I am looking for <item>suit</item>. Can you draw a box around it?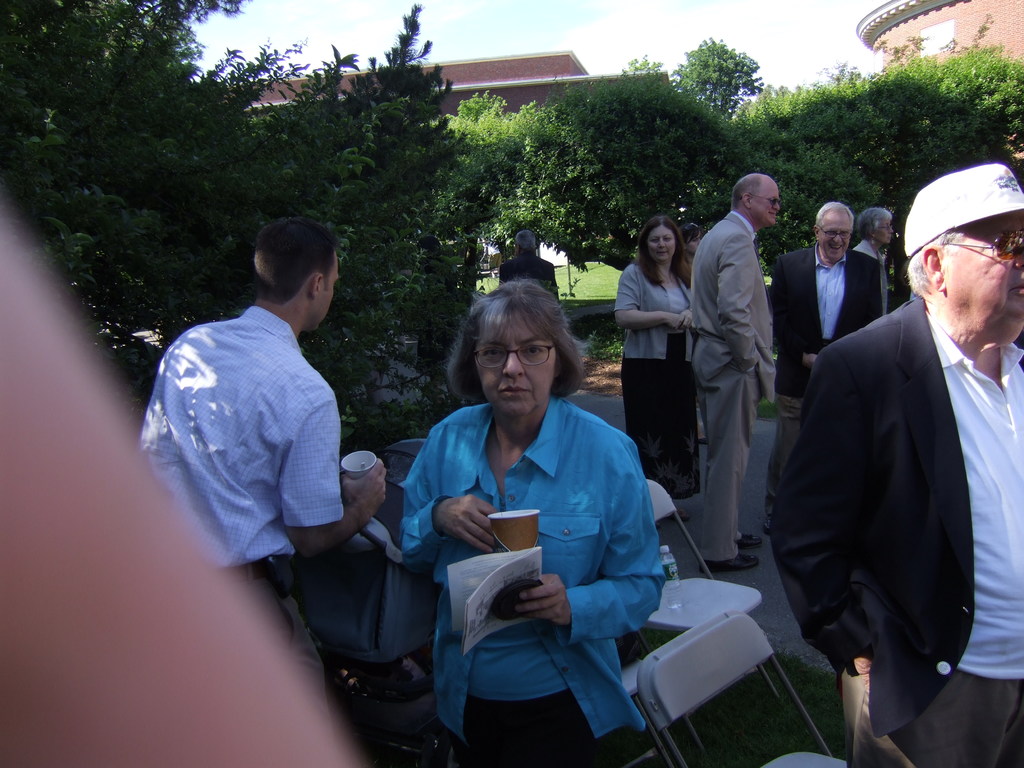
Sure, the bounding box is [left=690, top=214, right=771, bottom=564].
